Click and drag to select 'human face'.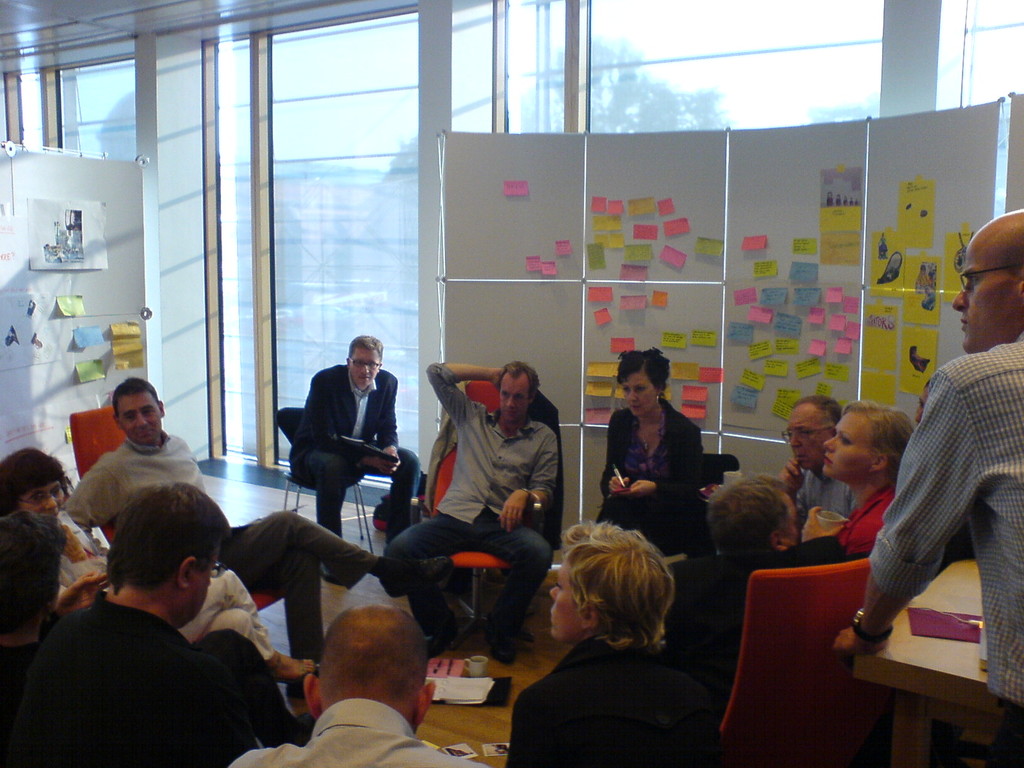
Selection: bbox(786, 411, 828, 470).
